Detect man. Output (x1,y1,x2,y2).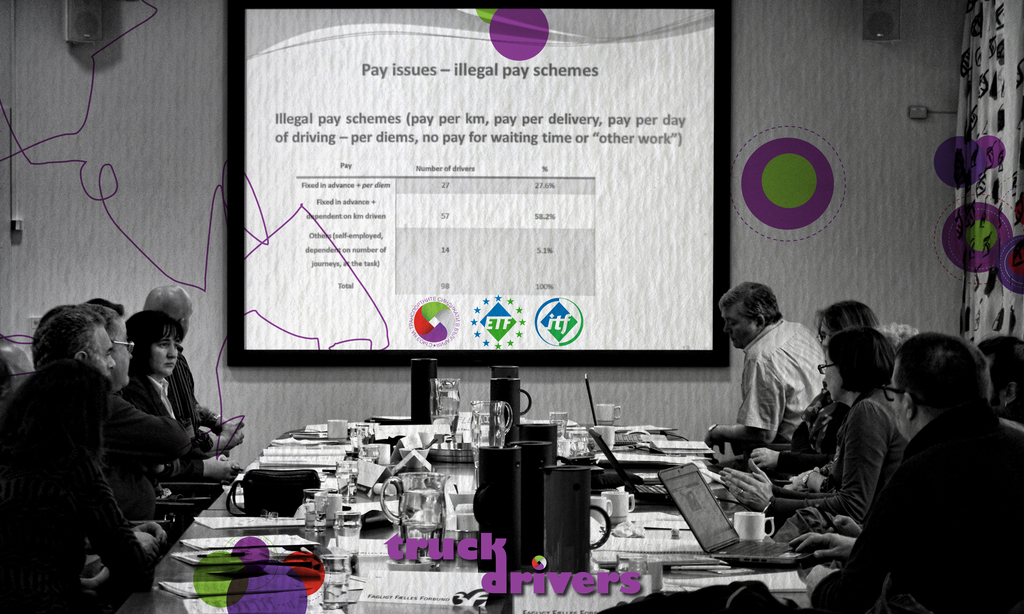
(724,285,846,484).
